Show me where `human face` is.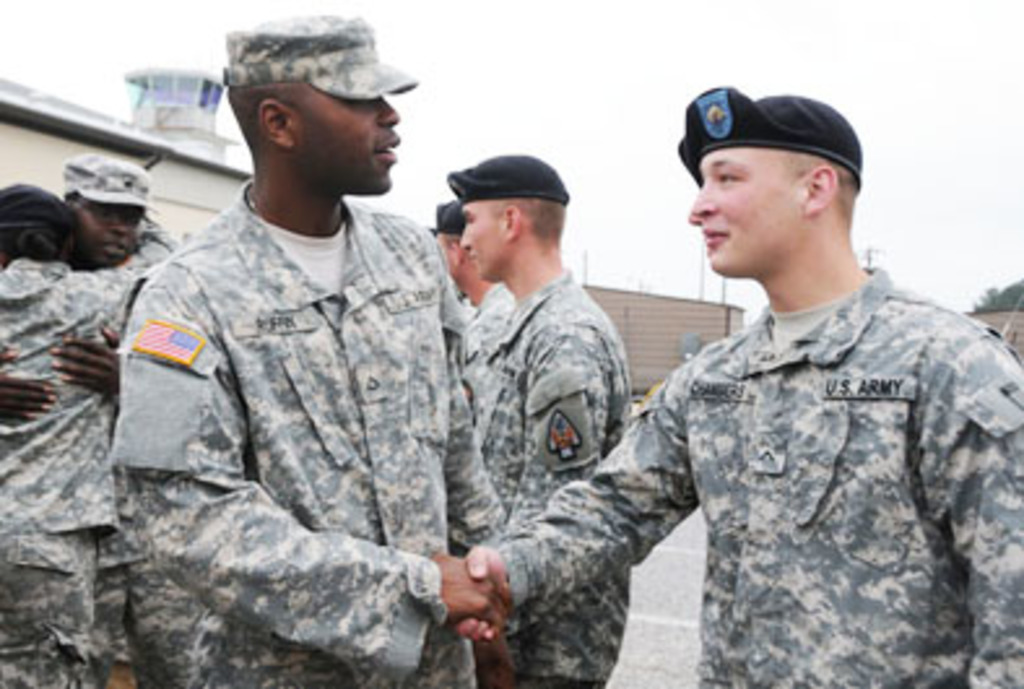
`human face` is at crop(81, 203, 138, 265).
